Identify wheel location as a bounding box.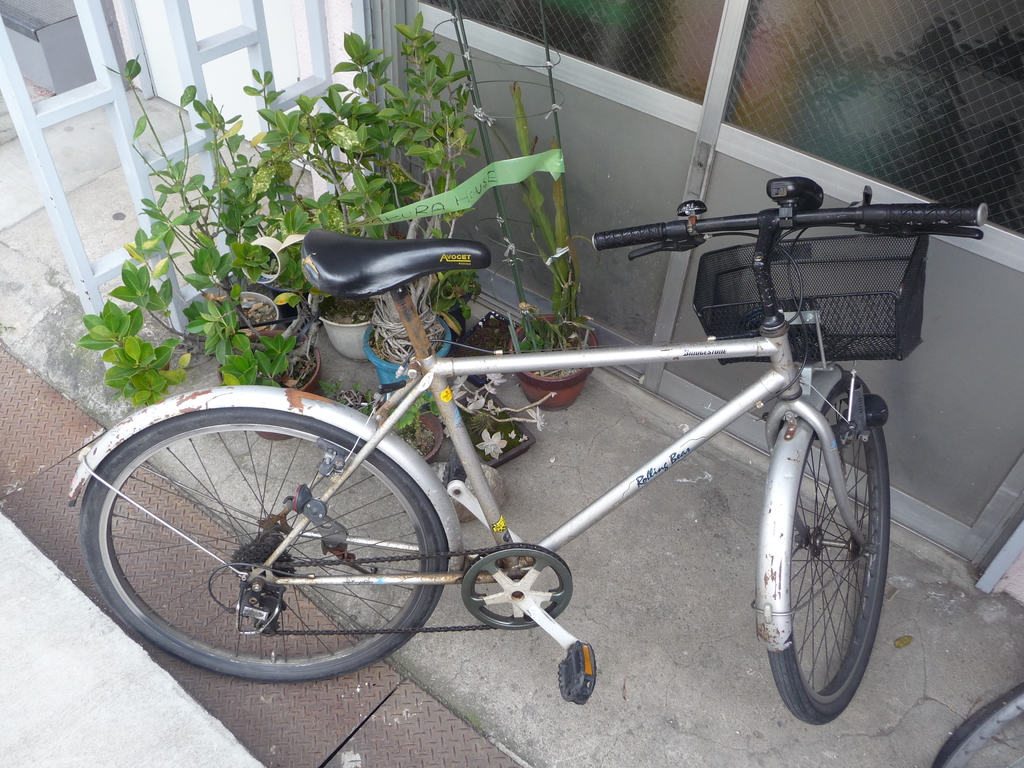
{"x1": 756, "y1": 407, "x2": 895, "y2": 710}.
